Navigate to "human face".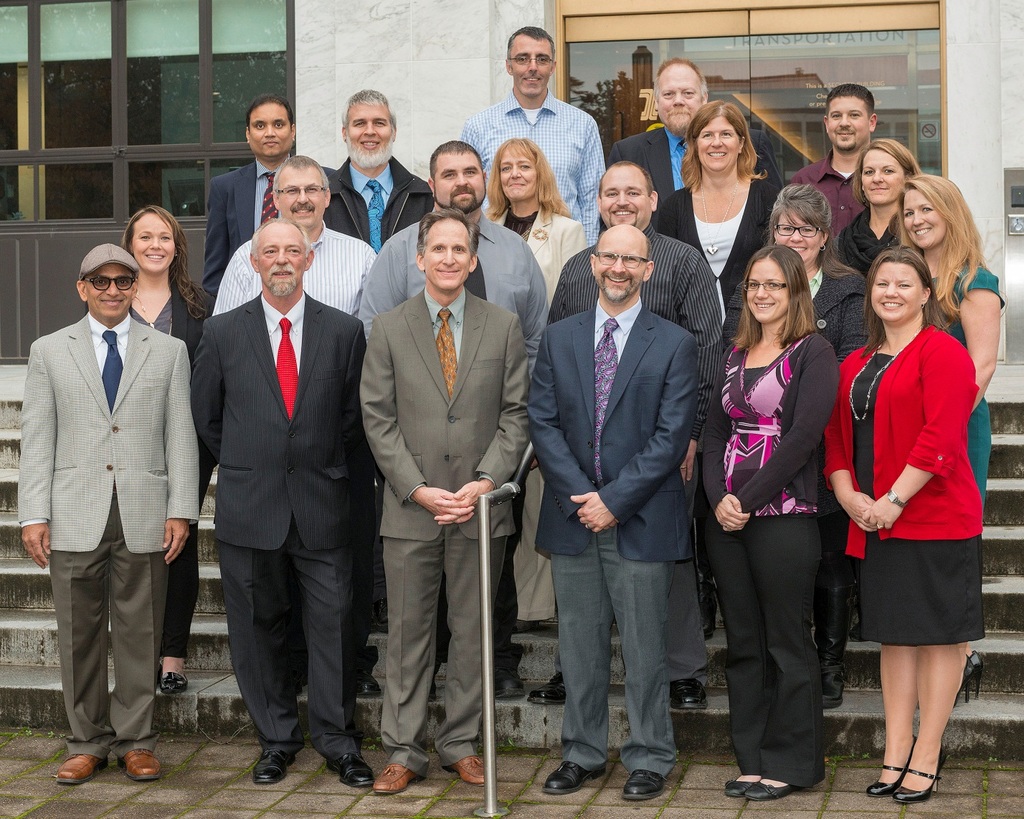
Navigation target: l=278, t=172, r=330, b=226.
